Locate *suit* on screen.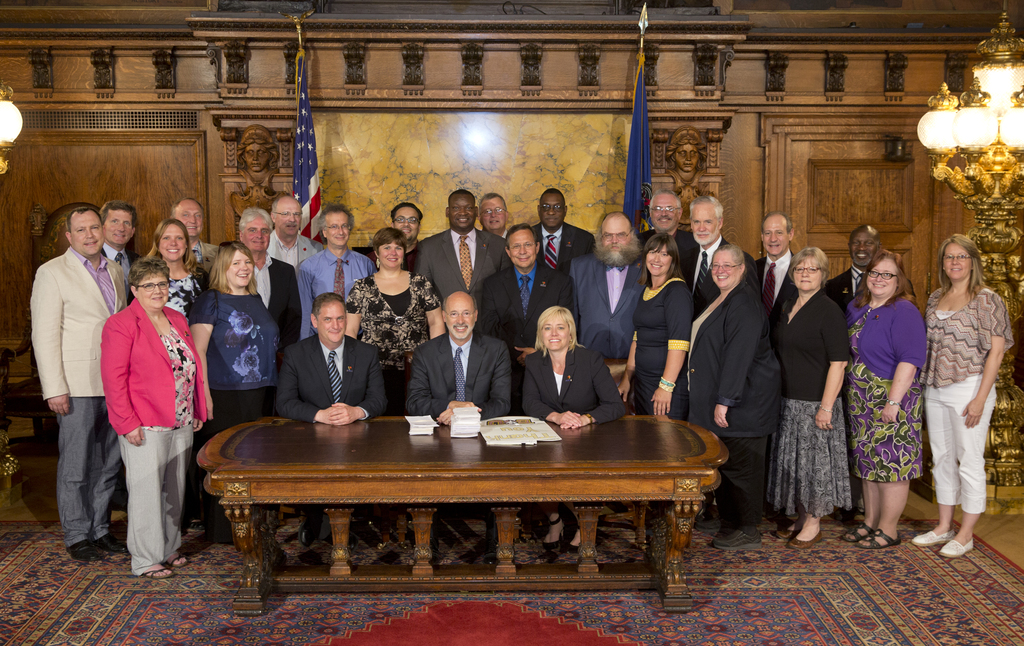
On screen at bbox=[275, 328, 388, 417].
